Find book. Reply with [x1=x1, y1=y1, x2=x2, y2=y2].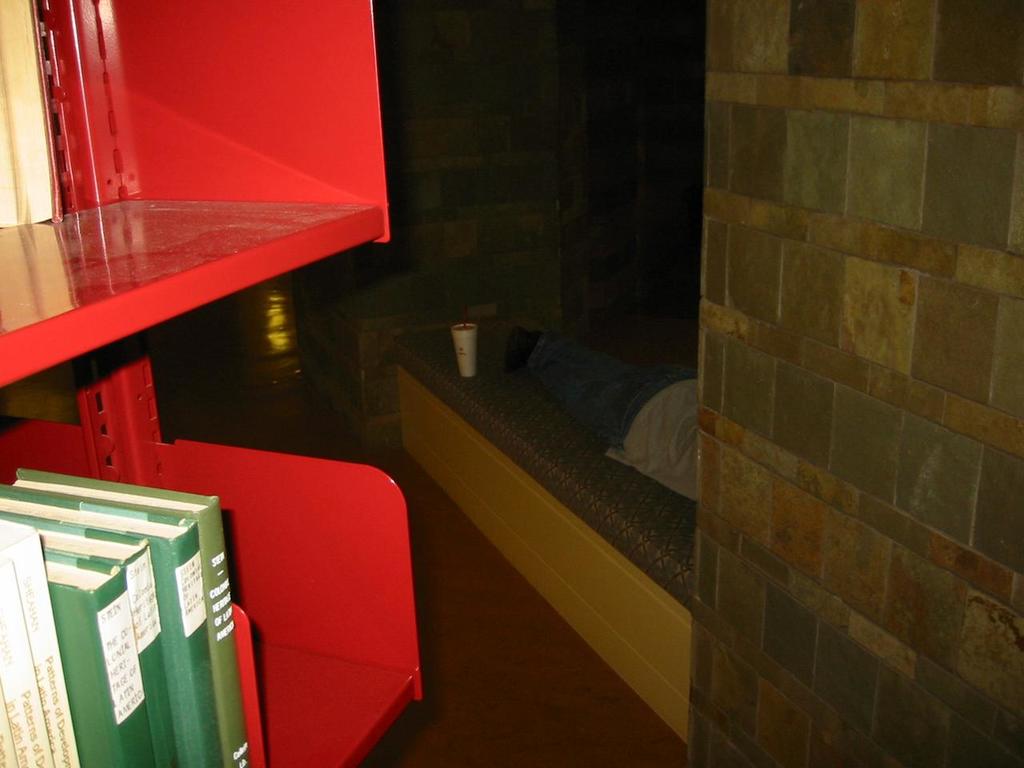
[x1=0, y1=485, x2=229, y2=767].
